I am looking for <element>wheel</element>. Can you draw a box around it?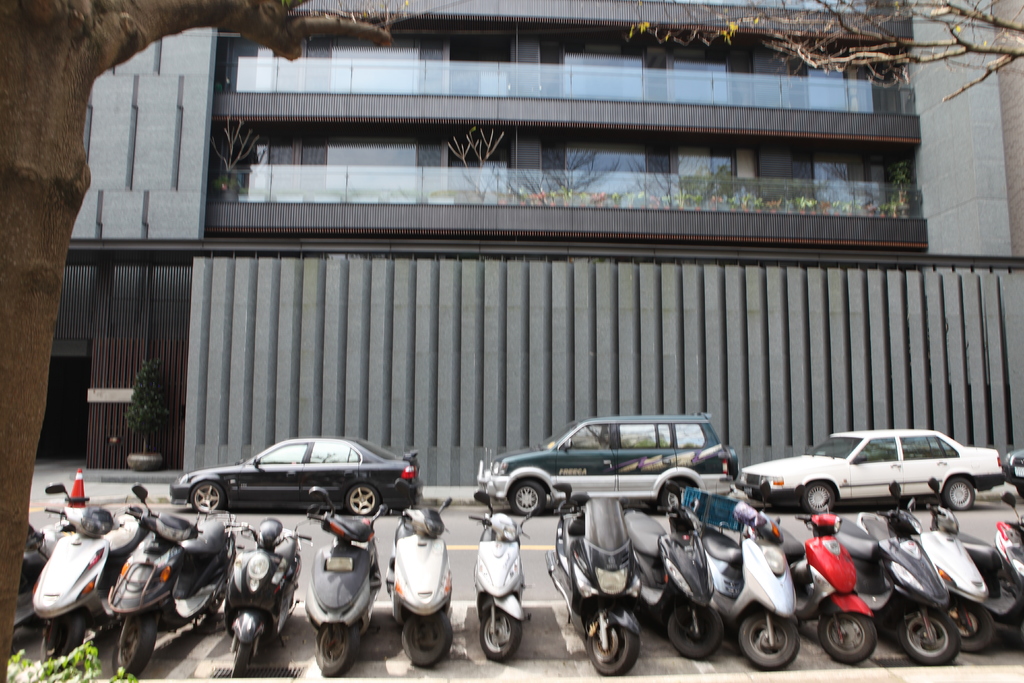
Sure, the bounding box is [193,481,224,512].
